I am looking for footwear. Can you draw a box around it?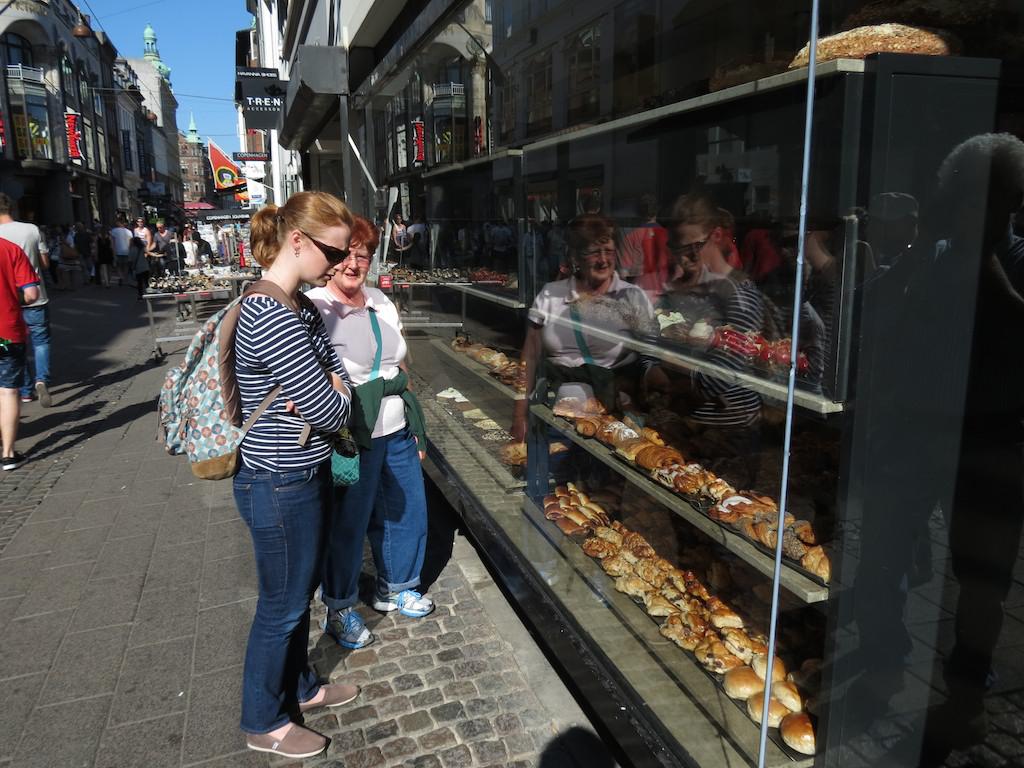
Sure, the bounding box is locate(241, 720, 325, 763).
